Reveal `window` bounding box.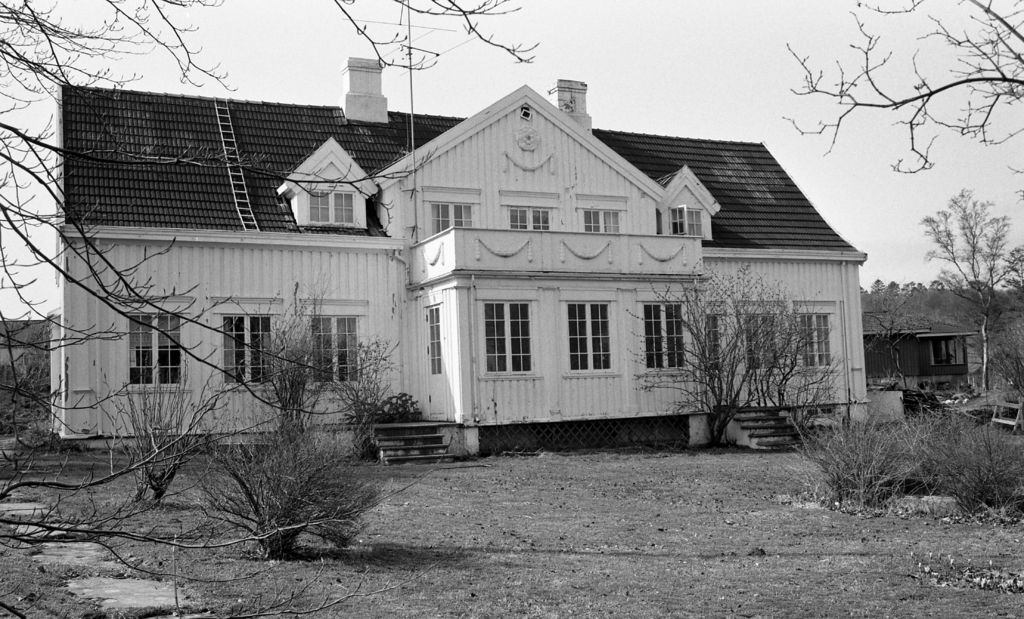
Revealed: <bbox>579, 207, 626, 233</bbox>.
